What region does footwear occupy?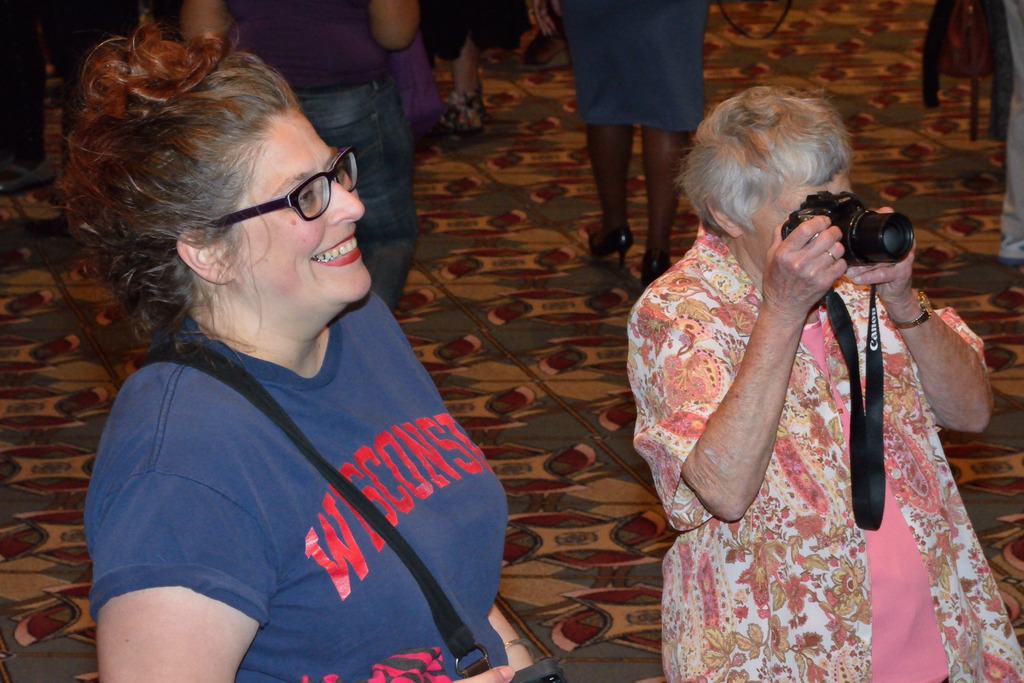
region(435, 89, 499, 131).
